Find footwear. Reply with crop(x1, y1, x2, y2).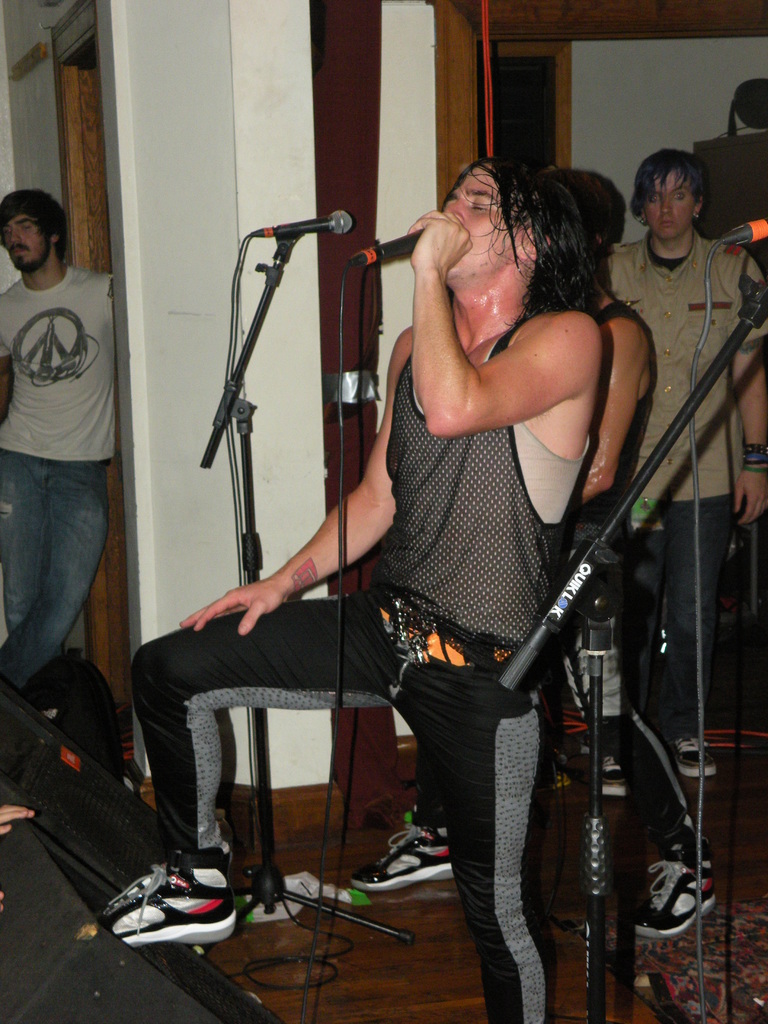
crop(111, 868, 245, 948).
